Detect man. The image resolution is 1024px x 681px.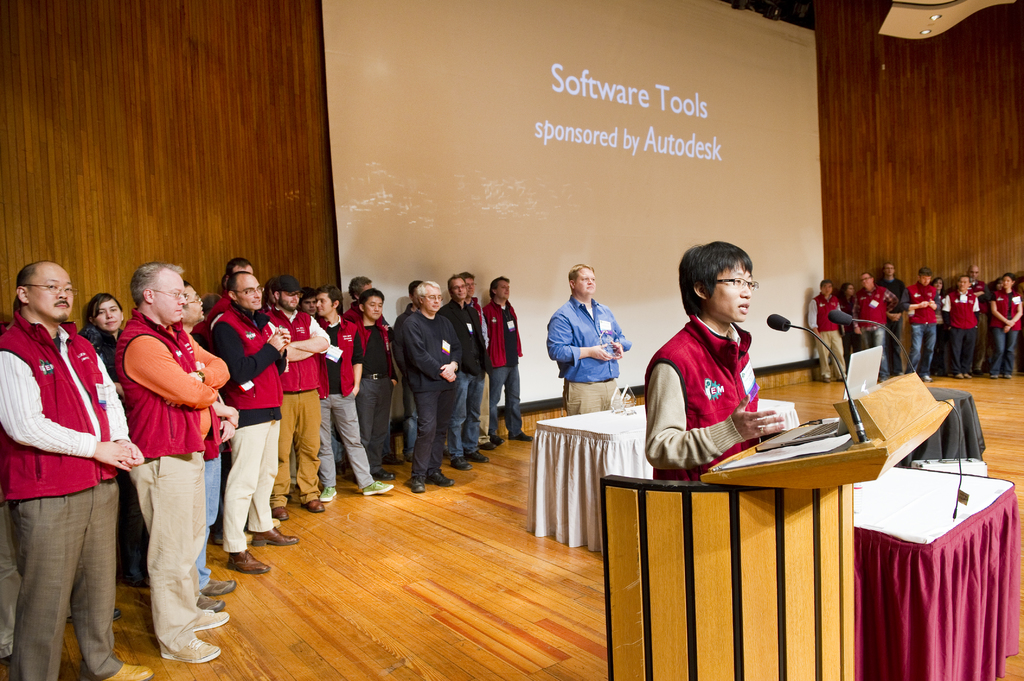
(x1=206, y1=258, x2=255, y2=547).
